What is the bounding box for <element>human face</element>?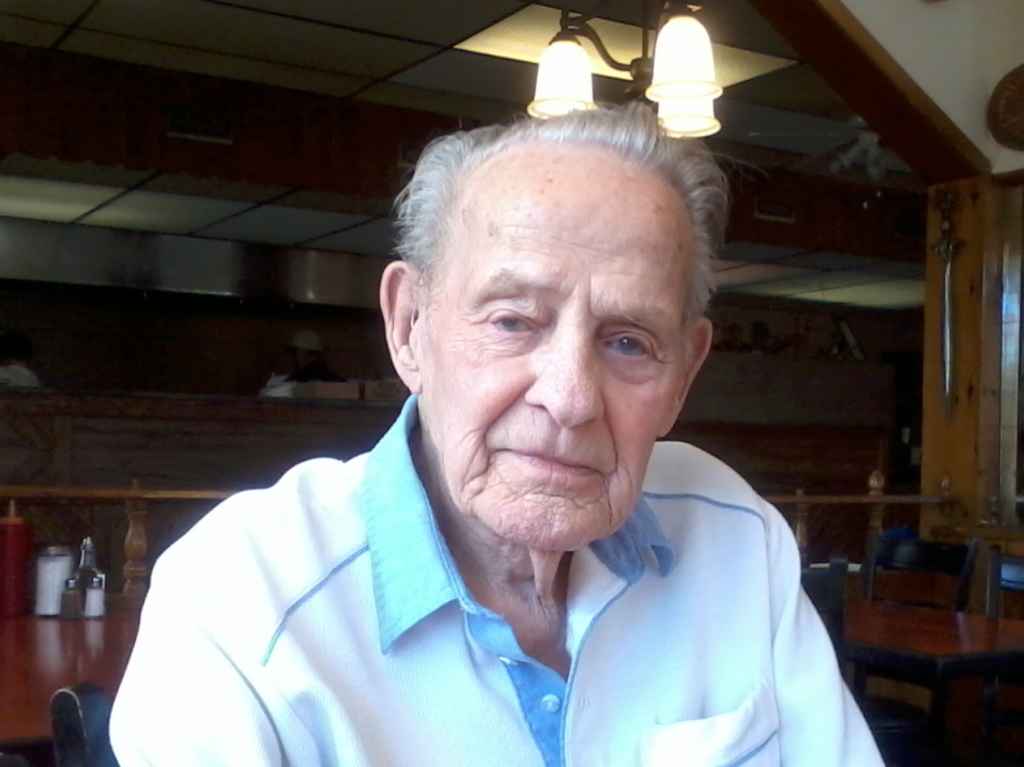
detection(417, 145, 696, 550).
